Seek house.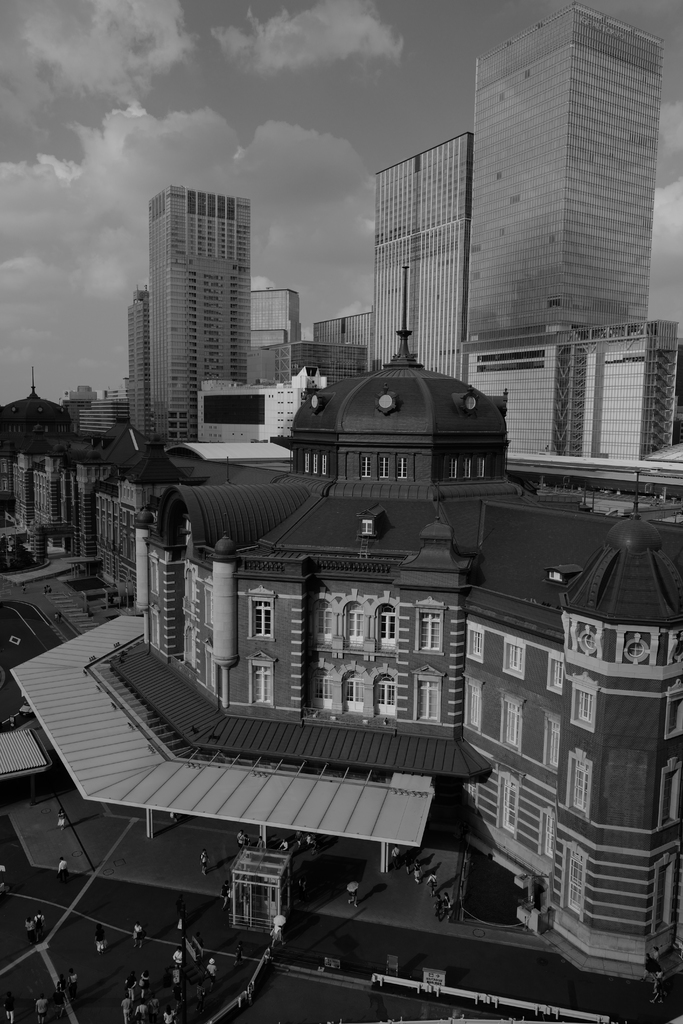
box=[459, 1, 668, 367].
